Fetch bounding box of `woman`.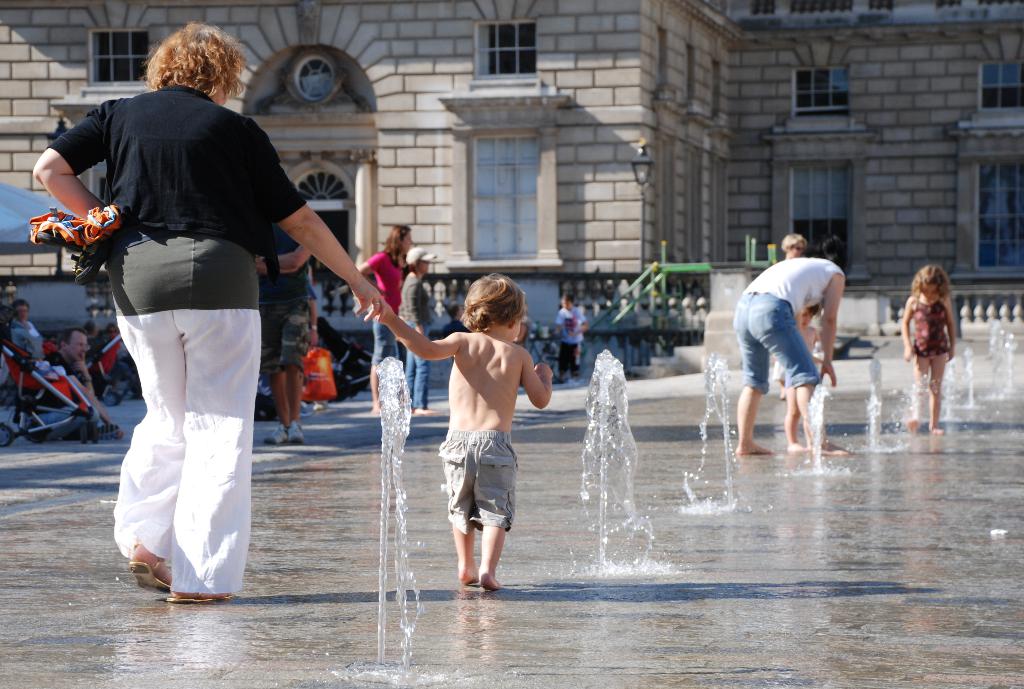
Bbox: 58,37,319,610.
